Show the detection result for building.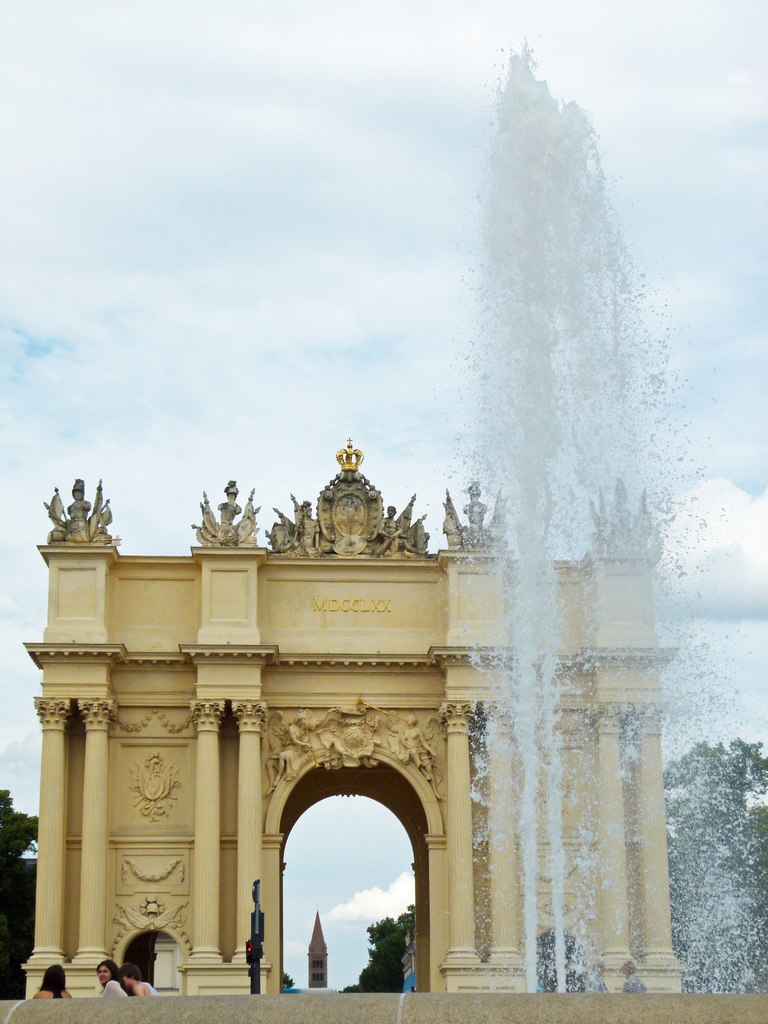
crop(18, 437, 688, 996).
